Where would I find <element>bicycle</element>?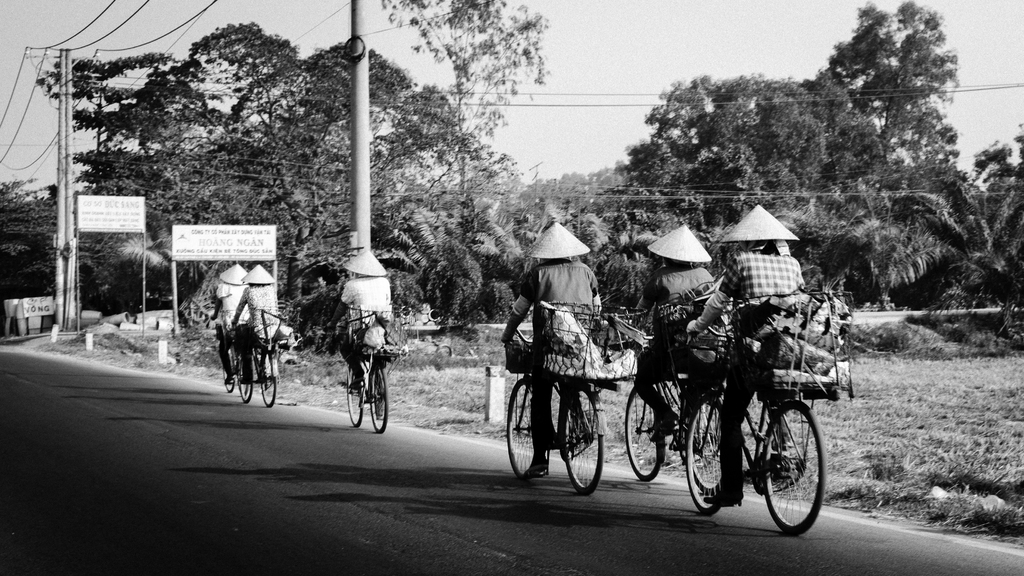
At (619, 333, 739, 512).
